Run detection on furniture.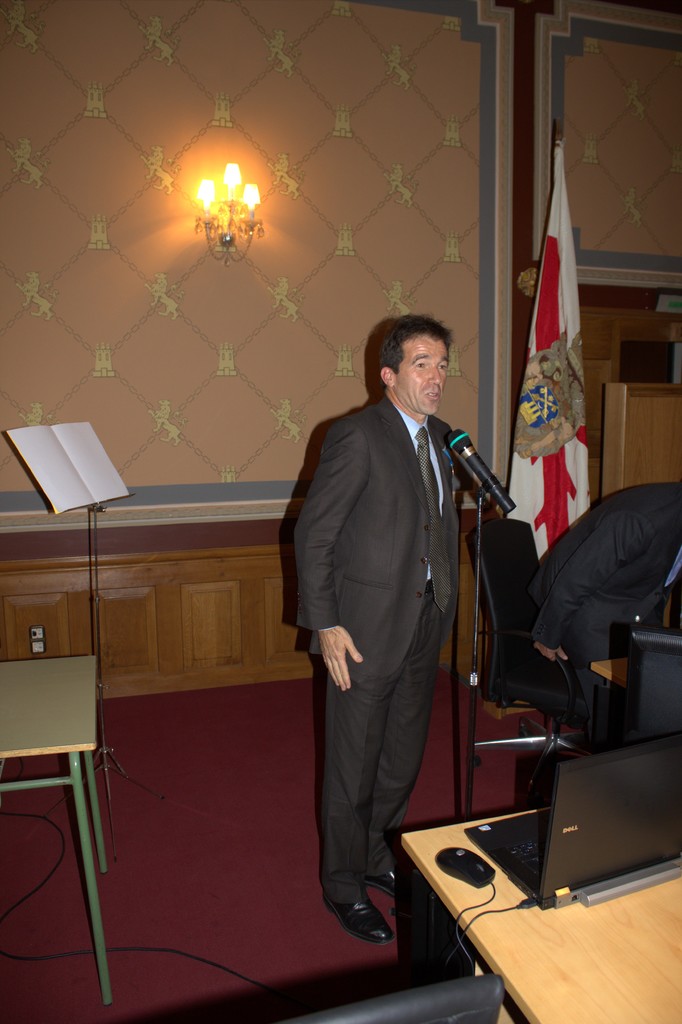
Result: (622,628,681,744).
